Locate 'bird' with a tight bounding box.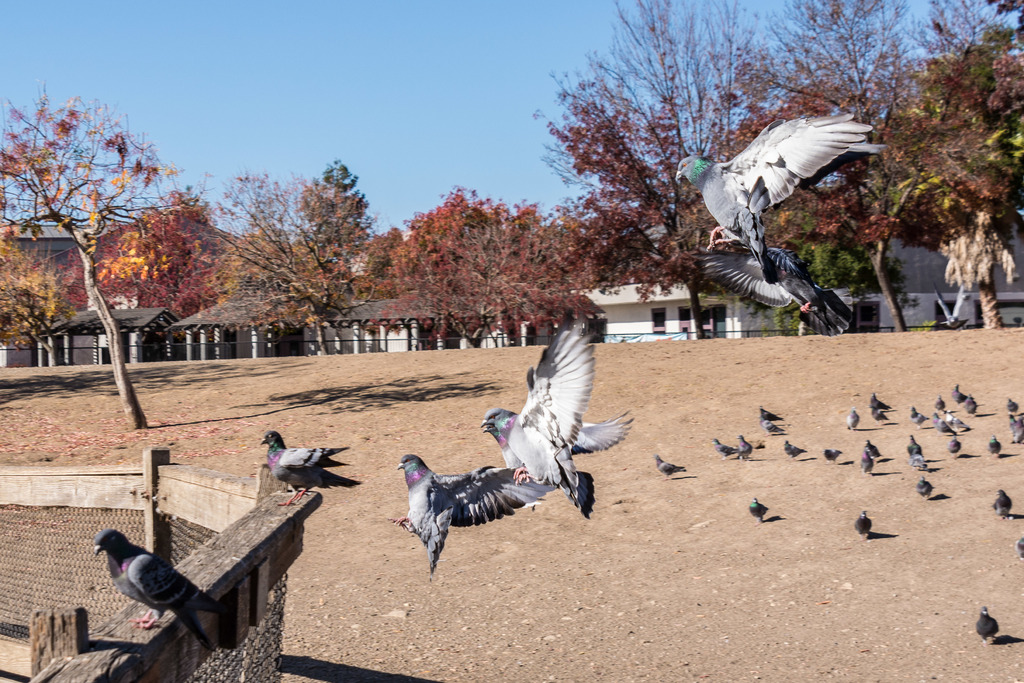
l=738, t=434, r=751, b=460.
